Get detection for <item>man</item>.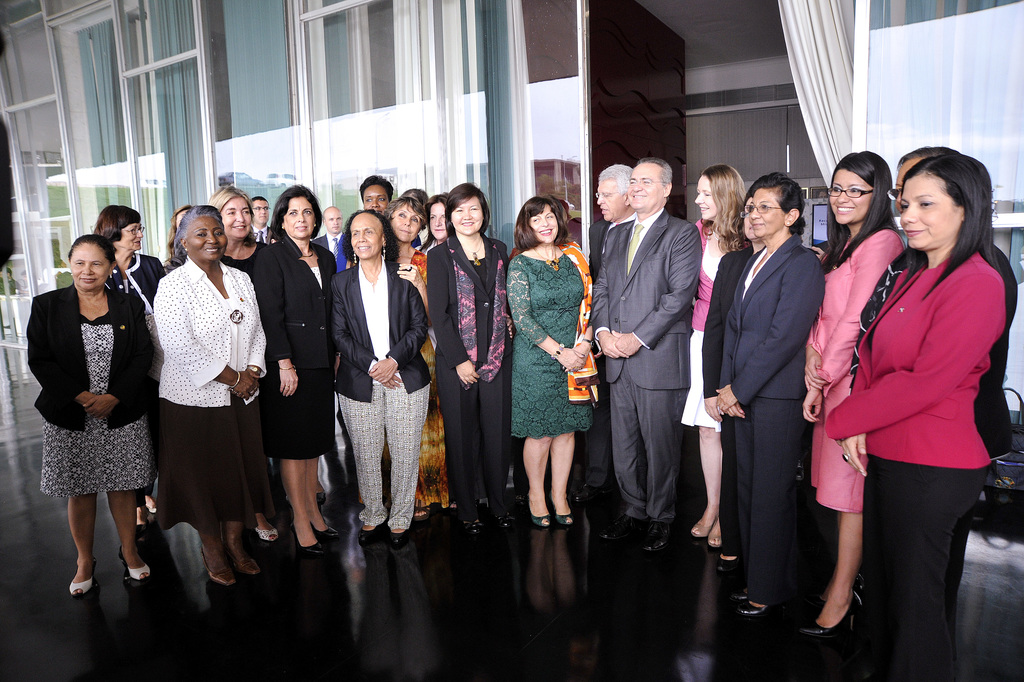
Detection: left=597, top=160, right=636, bottom=225.
